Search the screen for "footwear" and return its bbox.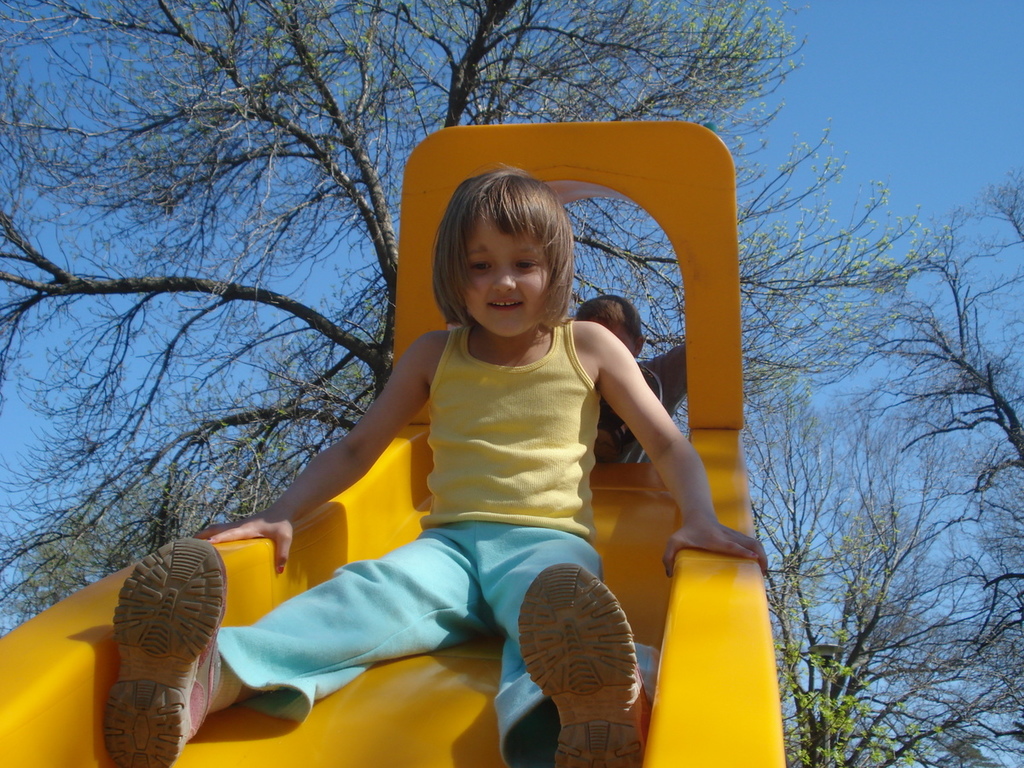
Found: (88, 540, 222, 762).
